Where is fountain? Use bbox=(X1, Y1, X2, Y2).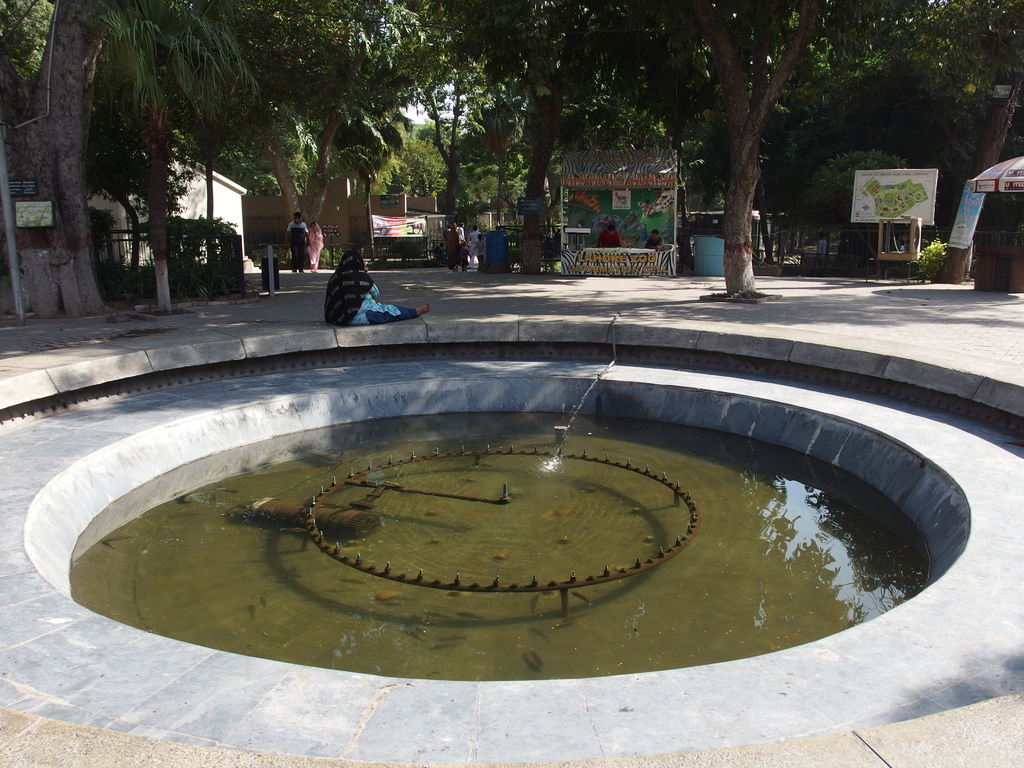
bbox=(0, 310, 1023, 765).
